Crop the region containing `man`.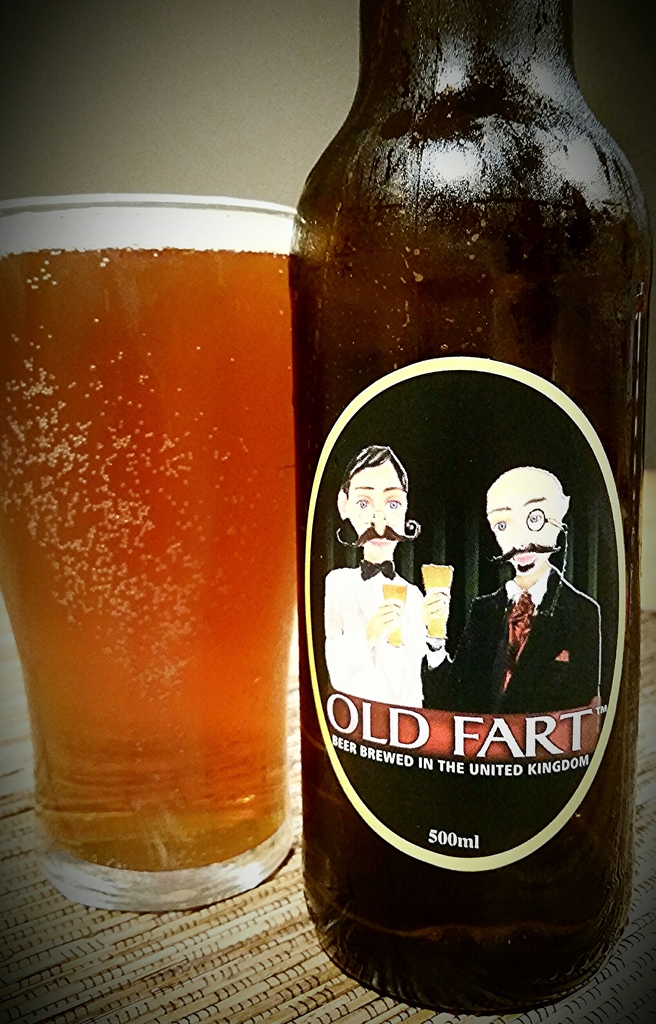
Crop region: crop(416, 467, 604, 709).
